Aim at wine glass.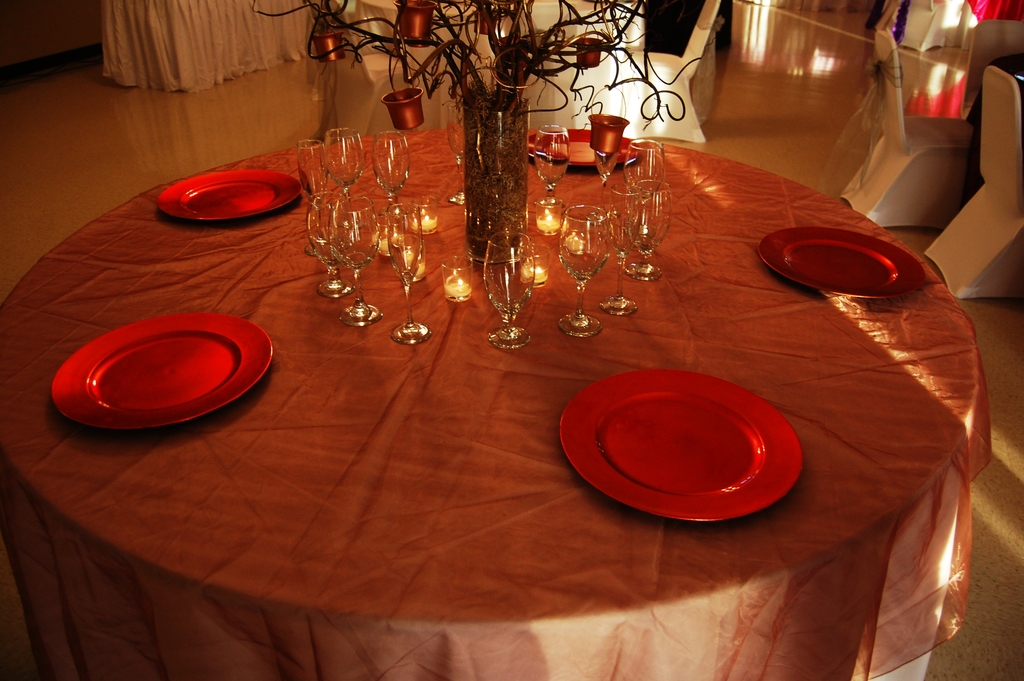
Aimed at rect(448, 106, 463, 208).
